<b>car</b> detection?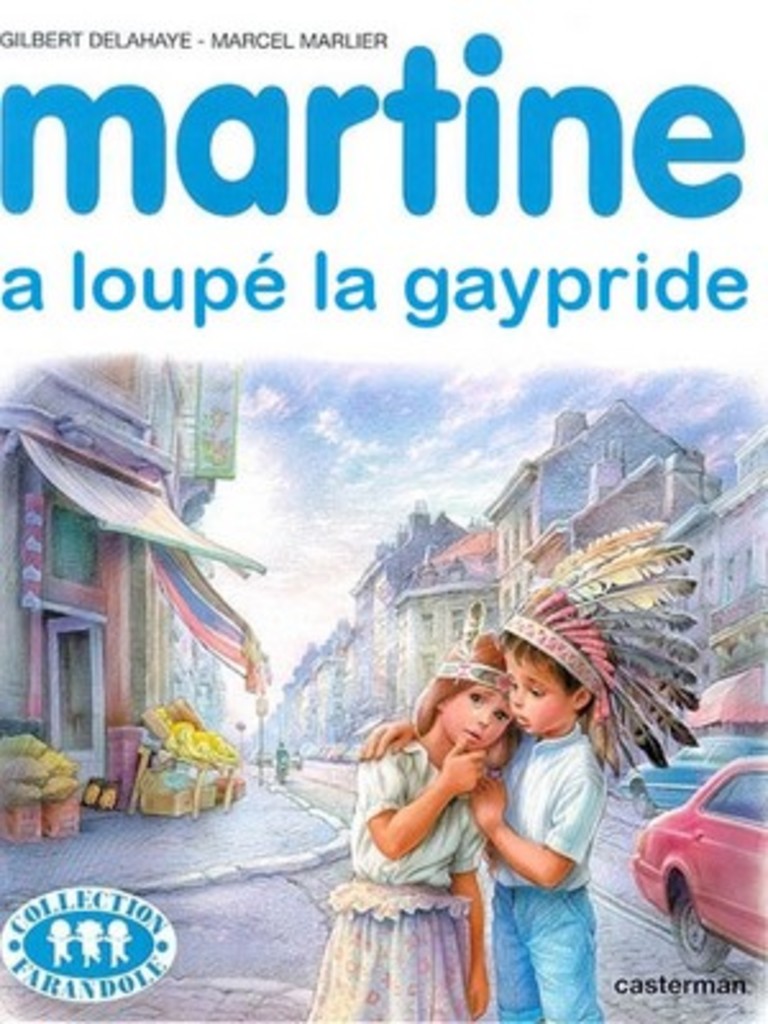
<box>622,758,765,965</box>
